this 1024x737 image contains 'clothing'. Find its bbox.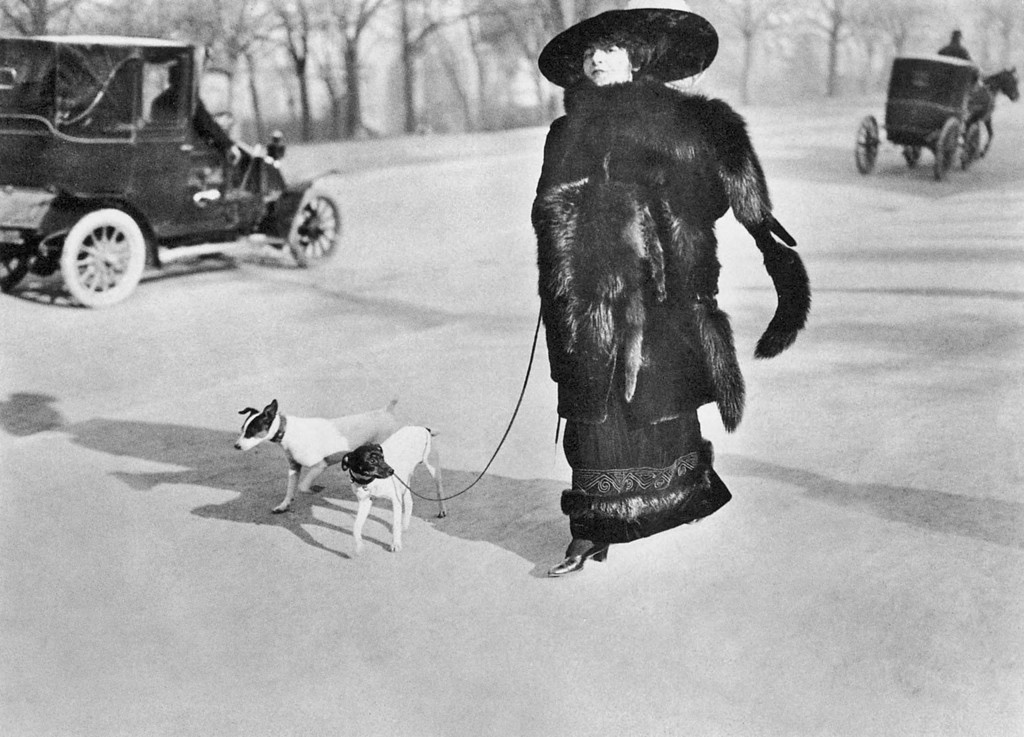
crop(540, 41, 791, 507).
